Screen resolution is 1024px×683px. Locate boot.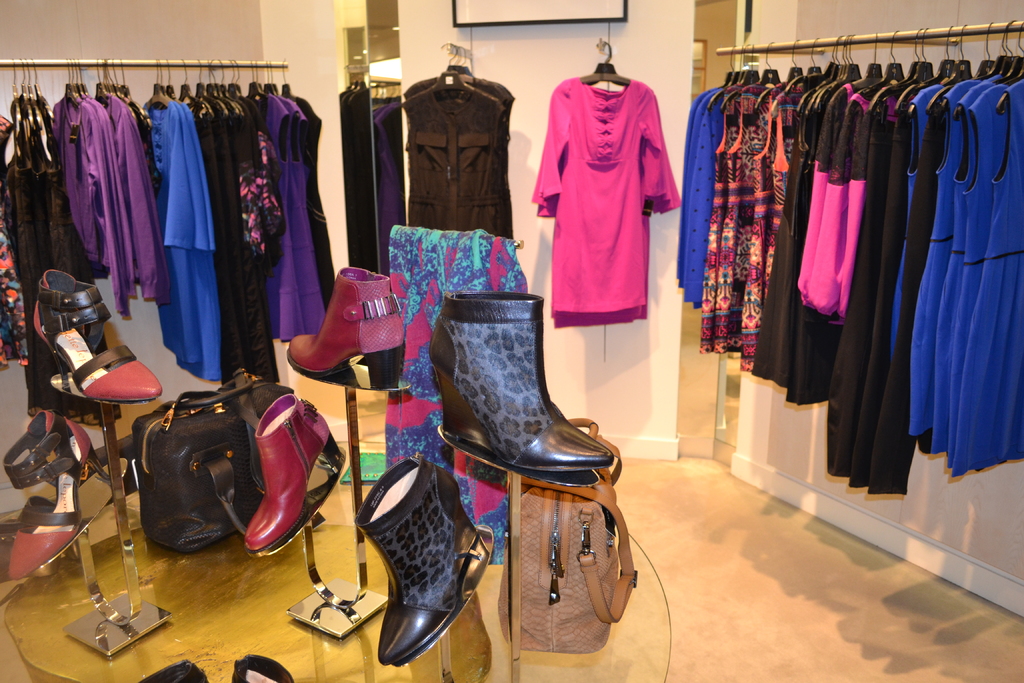
(344,460,479,666).
